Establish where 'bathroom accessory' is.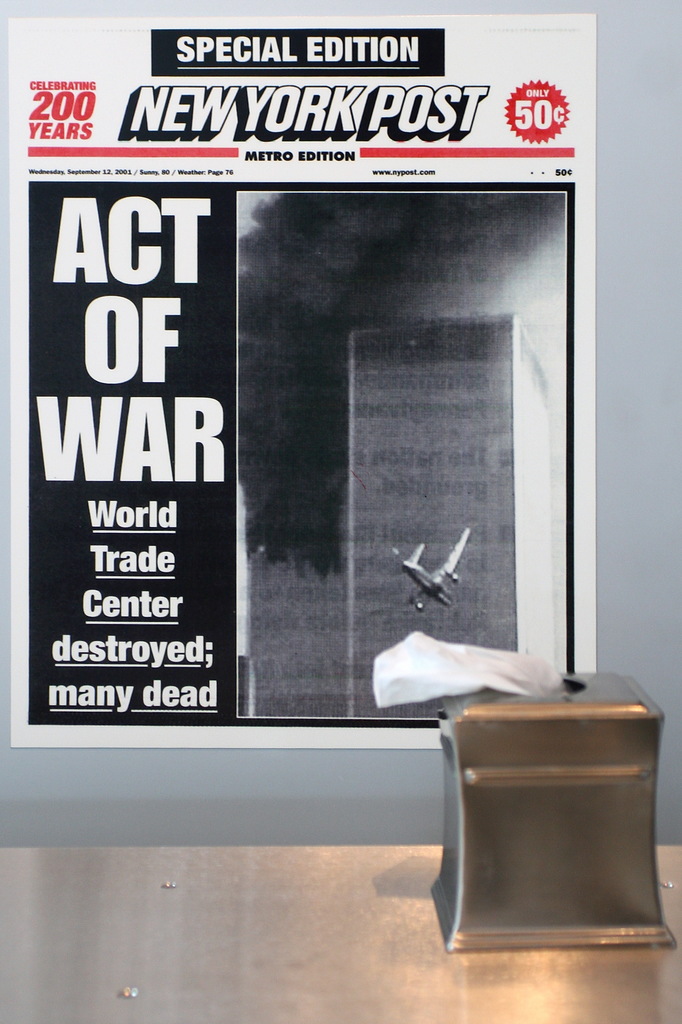
Established at x1=374 y1=627 x2=678 y2=956.
